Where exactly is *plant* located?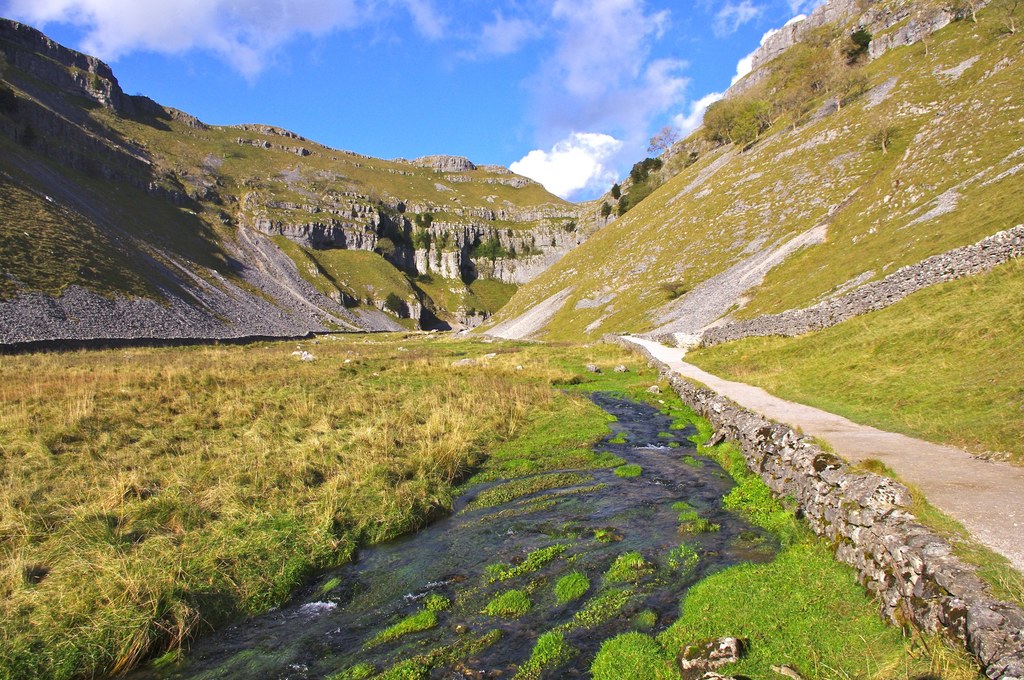
Its bounding box is [617, 433, 627, 440].
